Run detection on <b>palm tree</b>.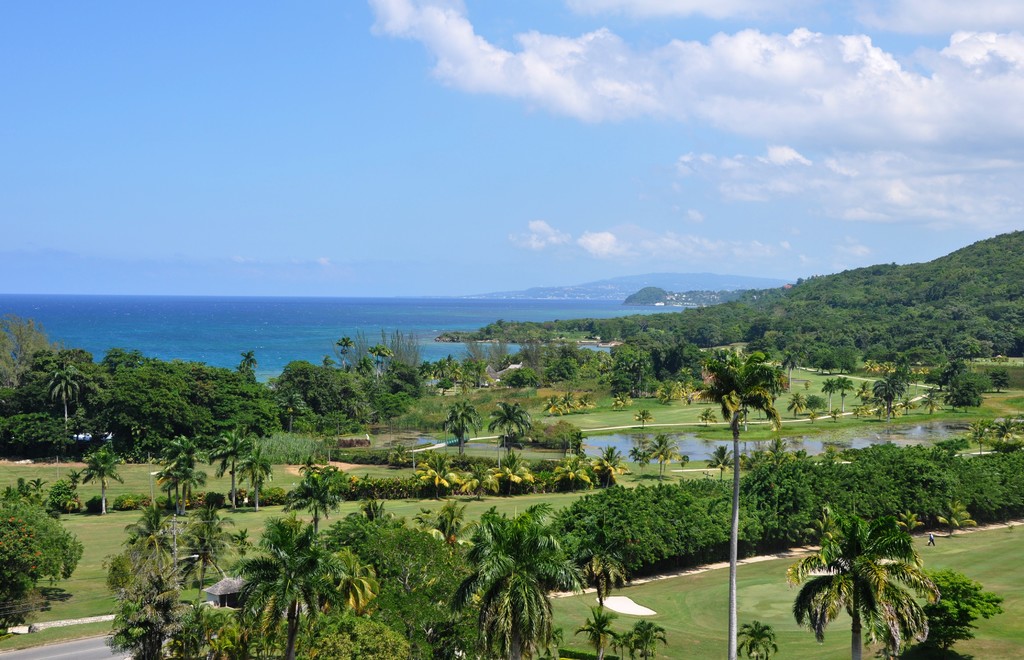
Result: <bbox>487, 520, 571, 659</bbox>.
